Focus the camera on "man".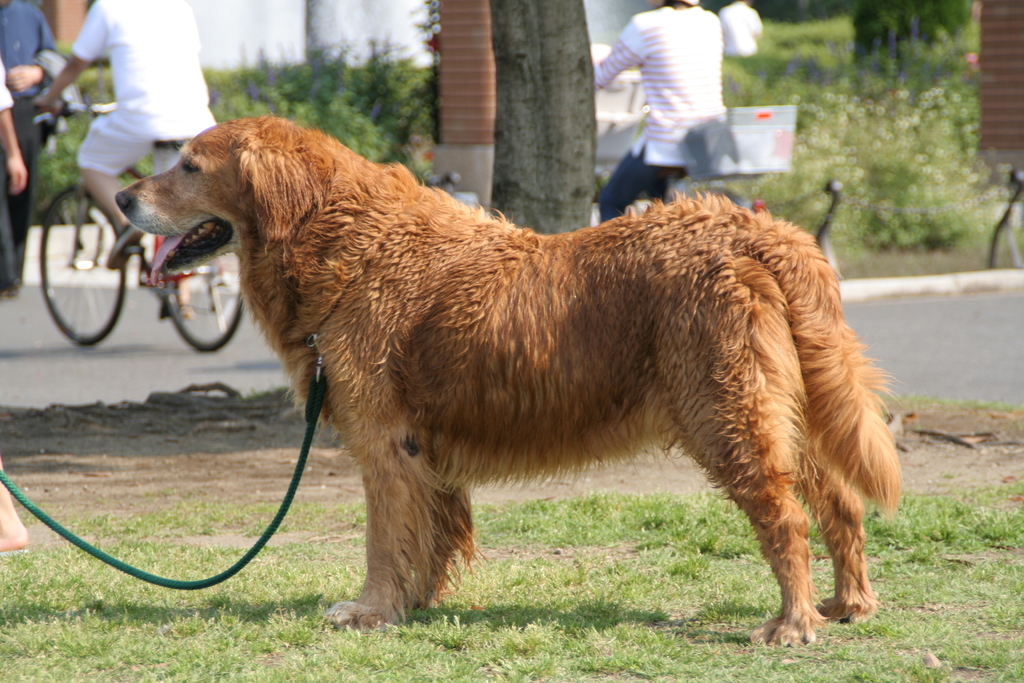
Focus region: bbox=[717, 0, 765, 53].
